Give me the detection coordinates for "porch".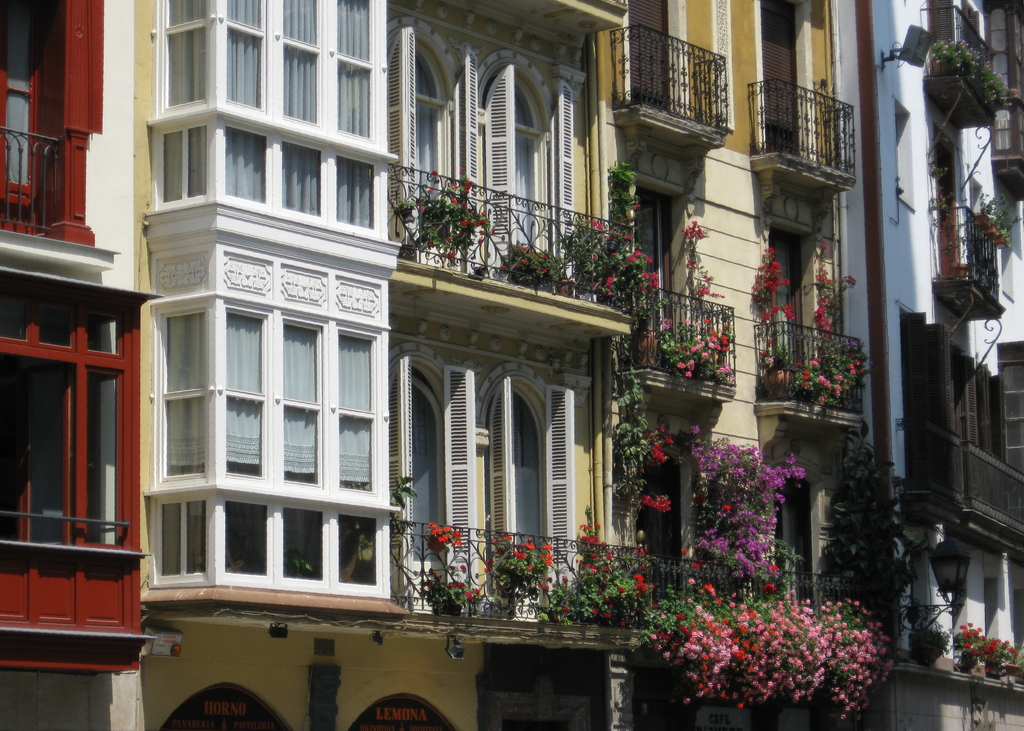
<box>0,492,143,648</box>.
